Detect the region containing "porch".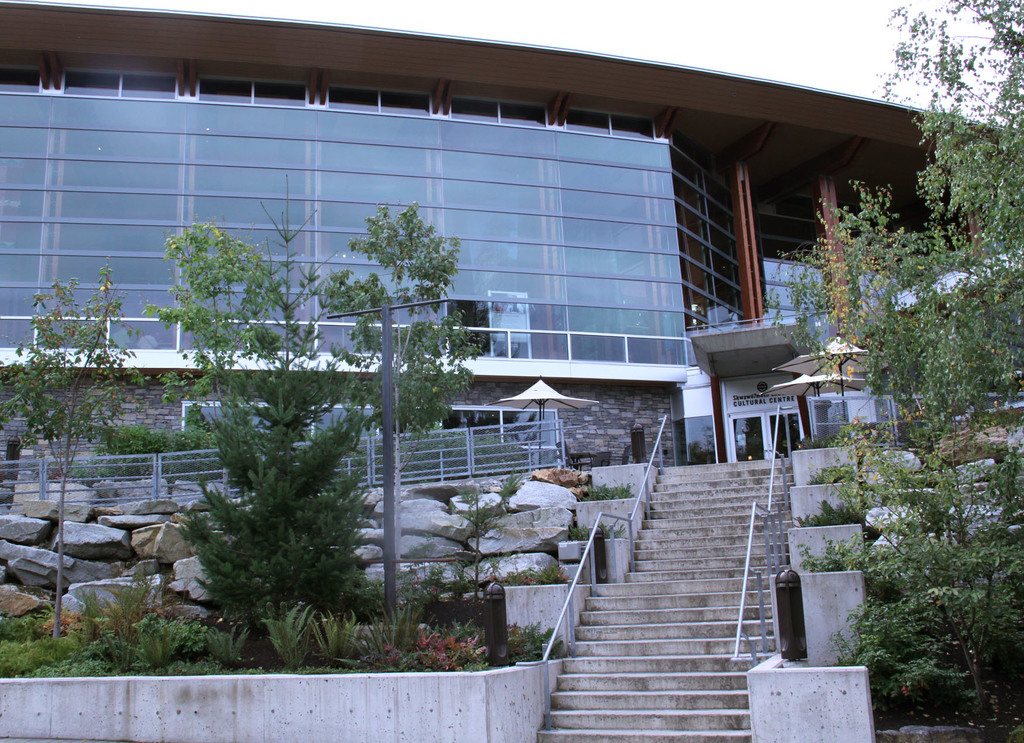
box=[0, 385, 1023, 519].
